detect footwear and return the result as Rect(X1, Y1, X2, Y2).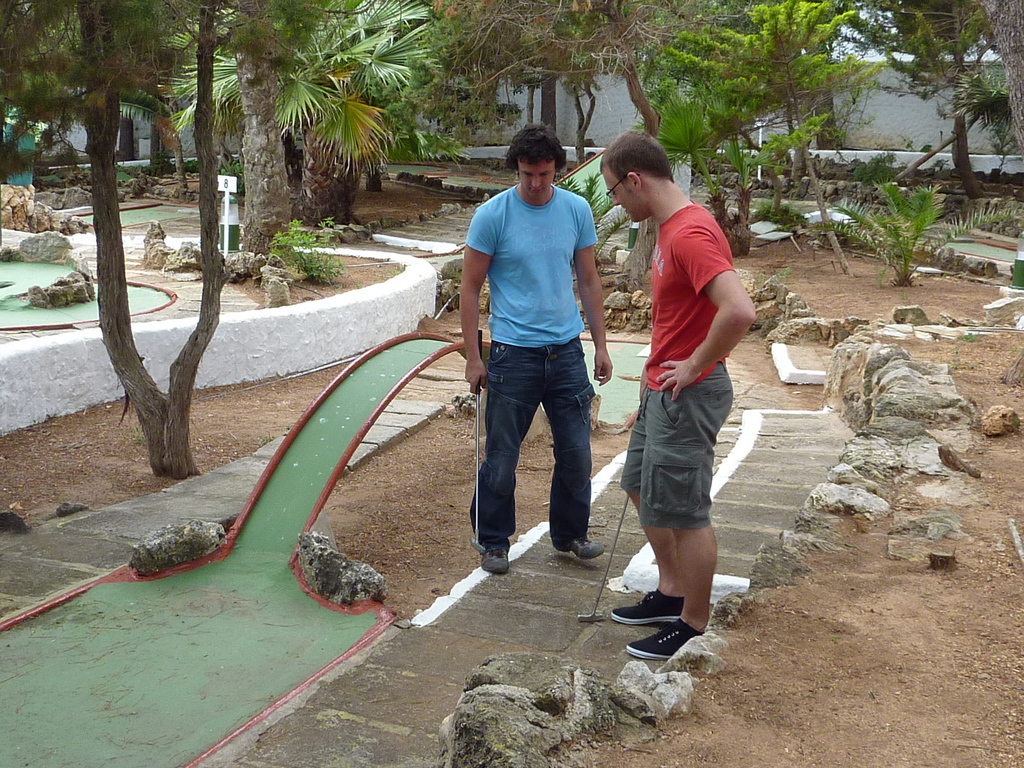
Rect(609, 586, 685, 625).
